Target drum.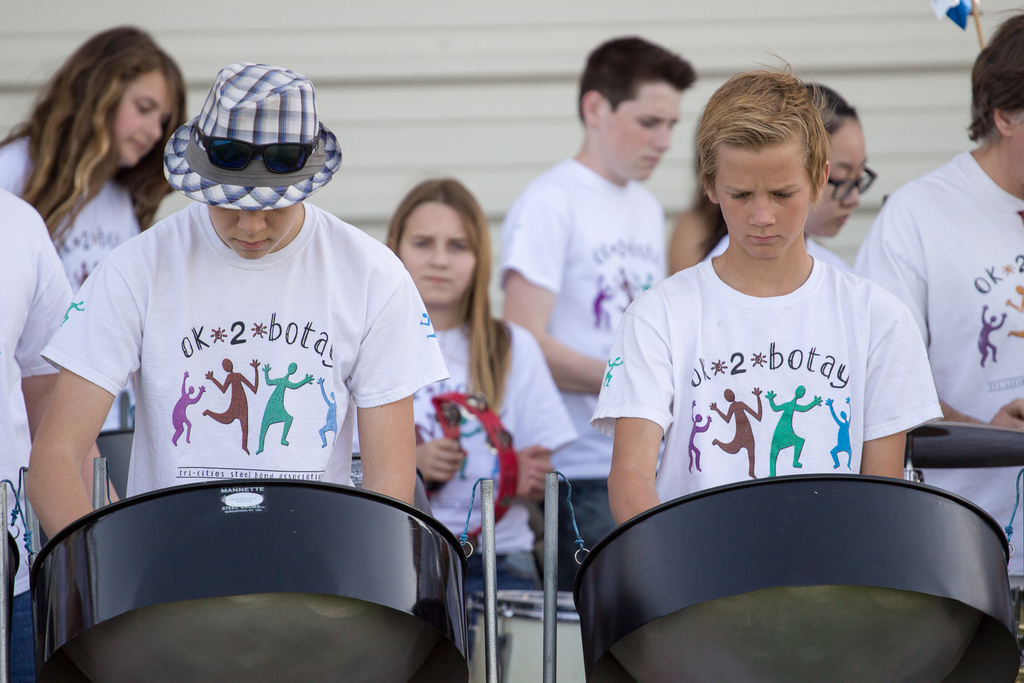
Target region: box=[28, 477, 468, 682].
